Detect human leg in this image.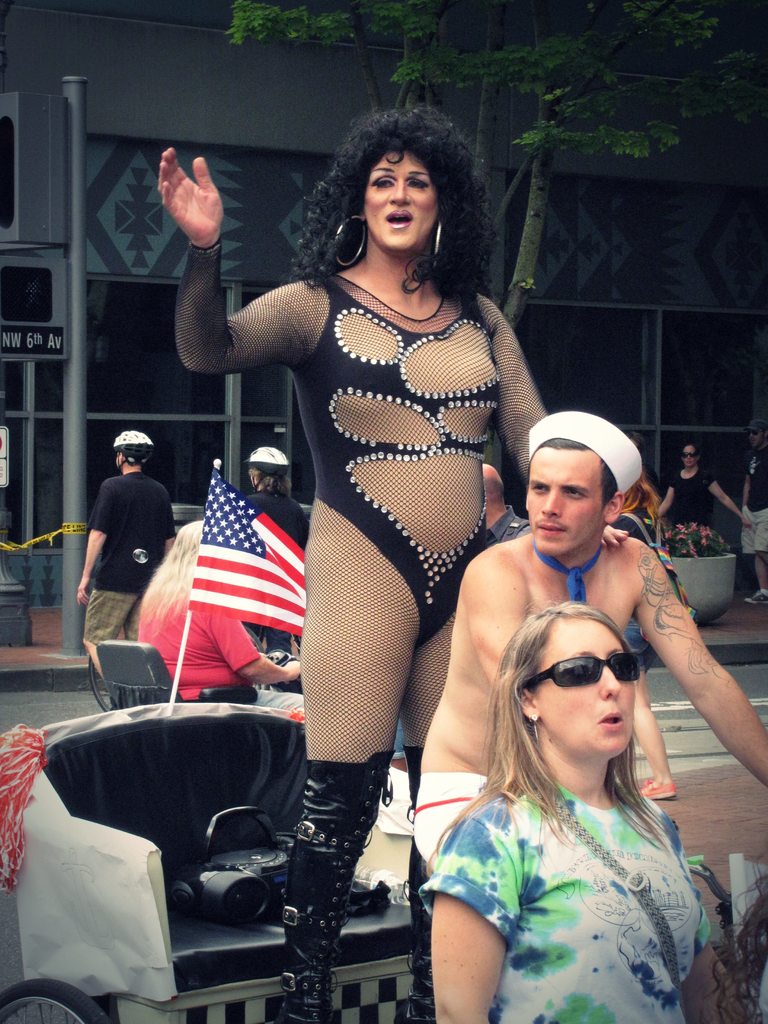
Detection: <region>744, 520, 758, 609</region>.
